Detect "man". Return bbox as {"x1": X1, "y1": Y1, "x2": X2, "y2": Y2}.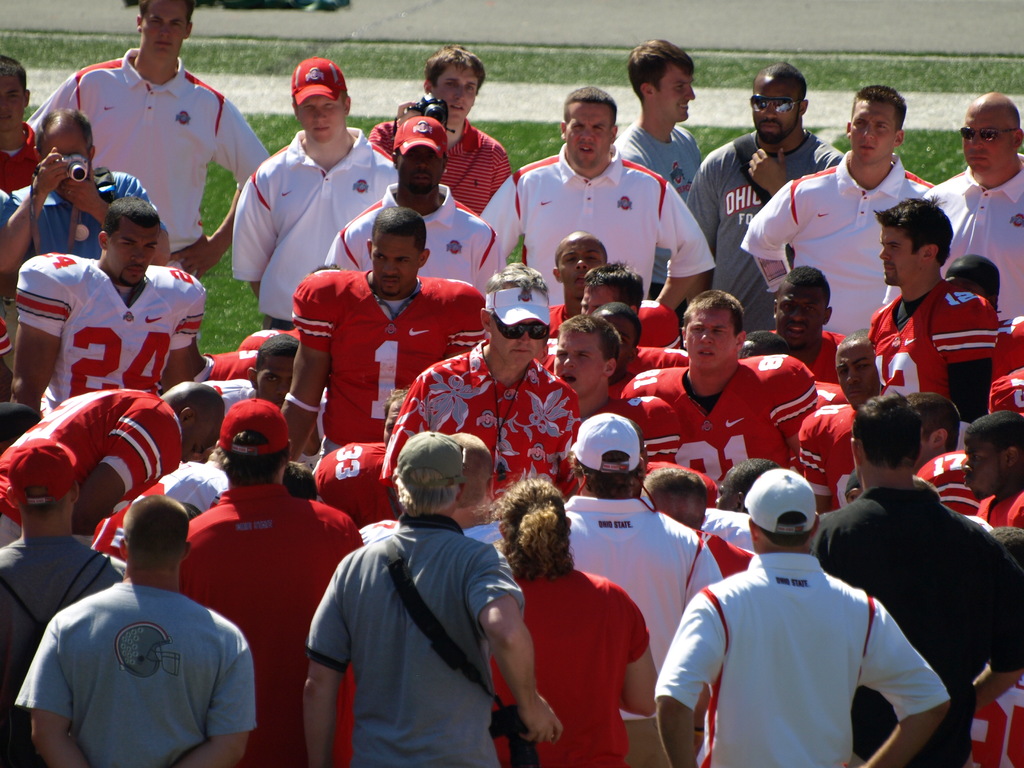
{"x1": 367, "y1": 40, "x2": 517, "y2": 212}.
